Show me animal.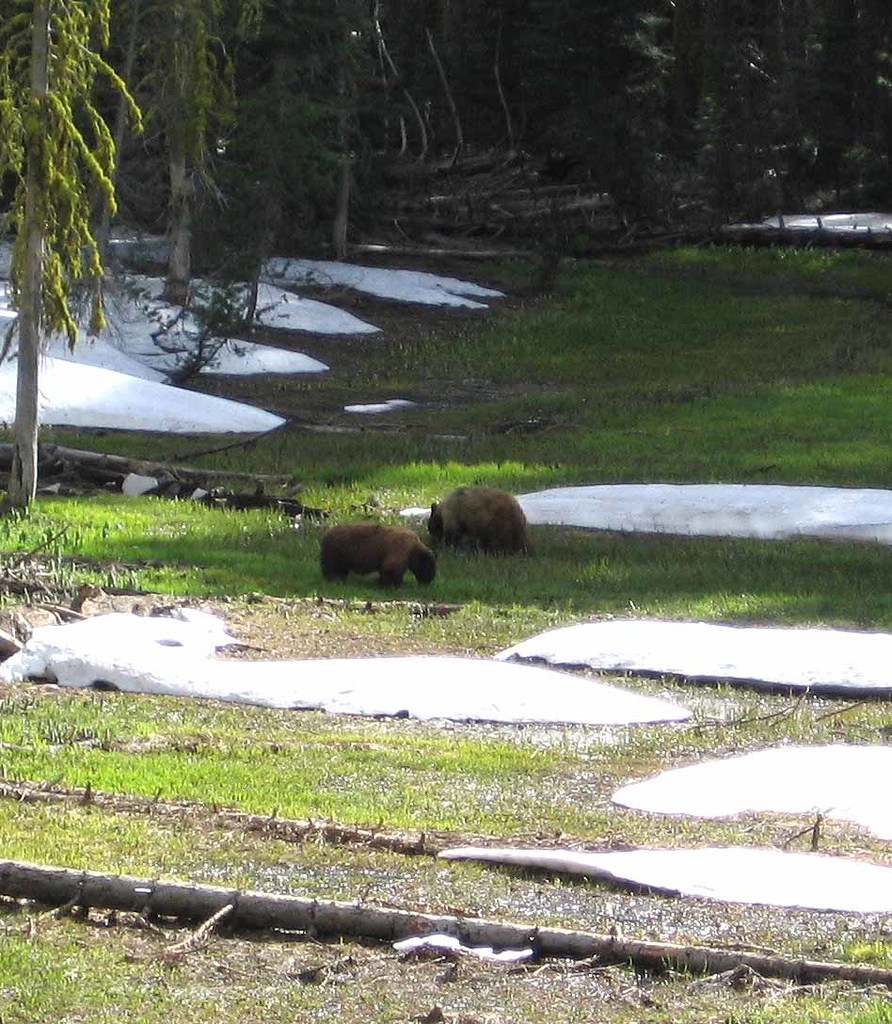
animal is here: (x1=421, y1=478, x2=540, y2=552).
